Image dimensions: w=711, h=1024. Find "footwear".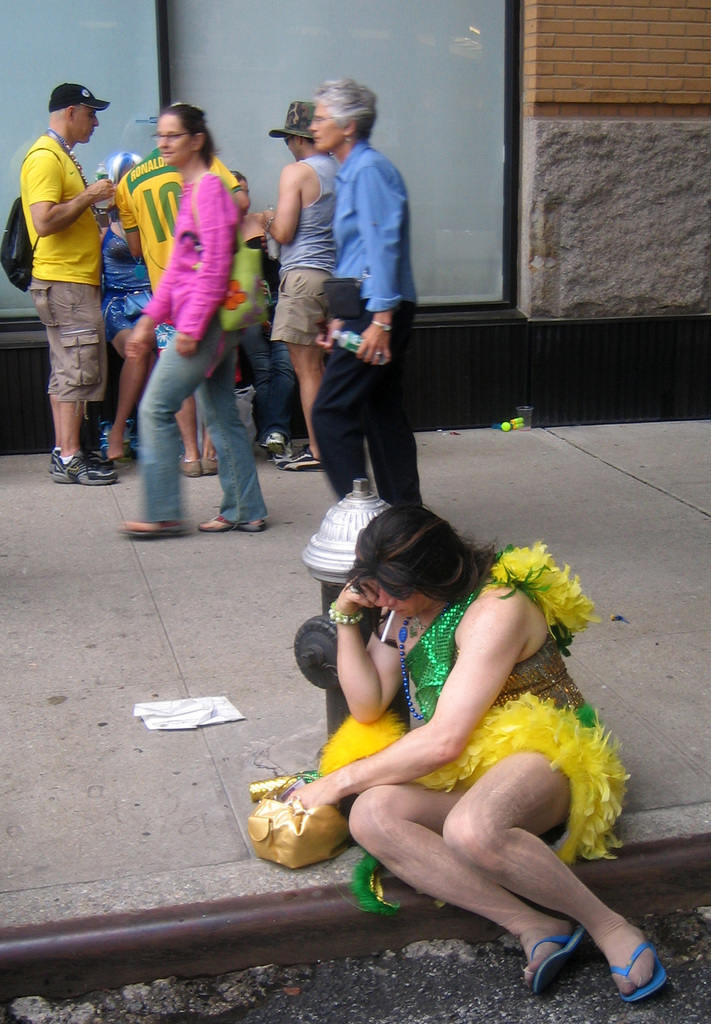
{"left": 253, "top": 428, "right": 290, "bottom": 468}.
